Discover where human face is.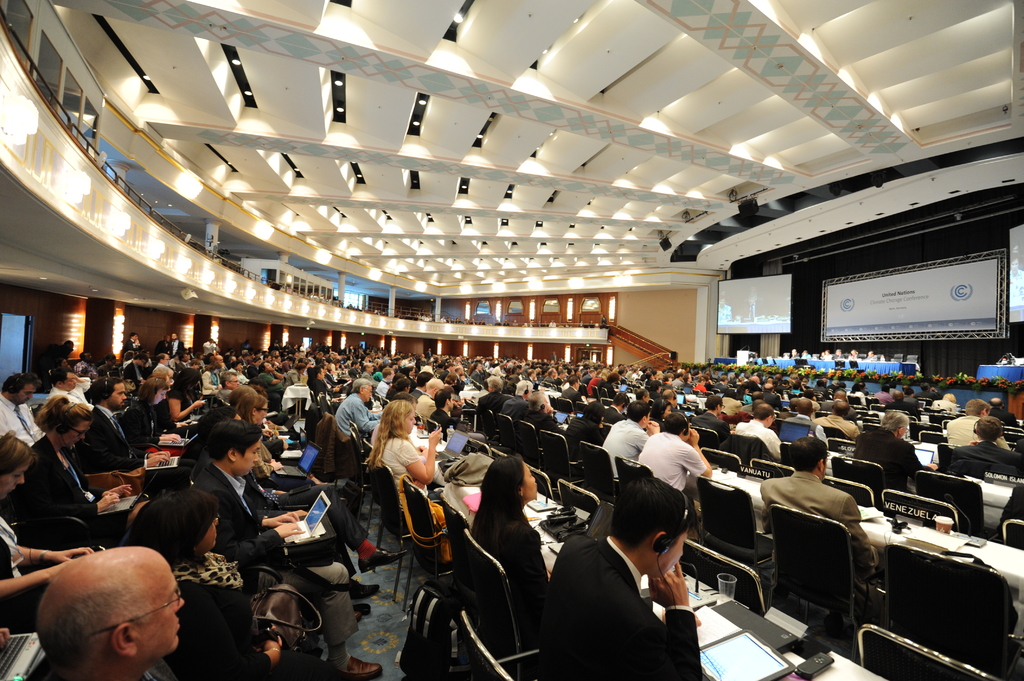
Discovered at l=19, t=383, r=36, b=403.
